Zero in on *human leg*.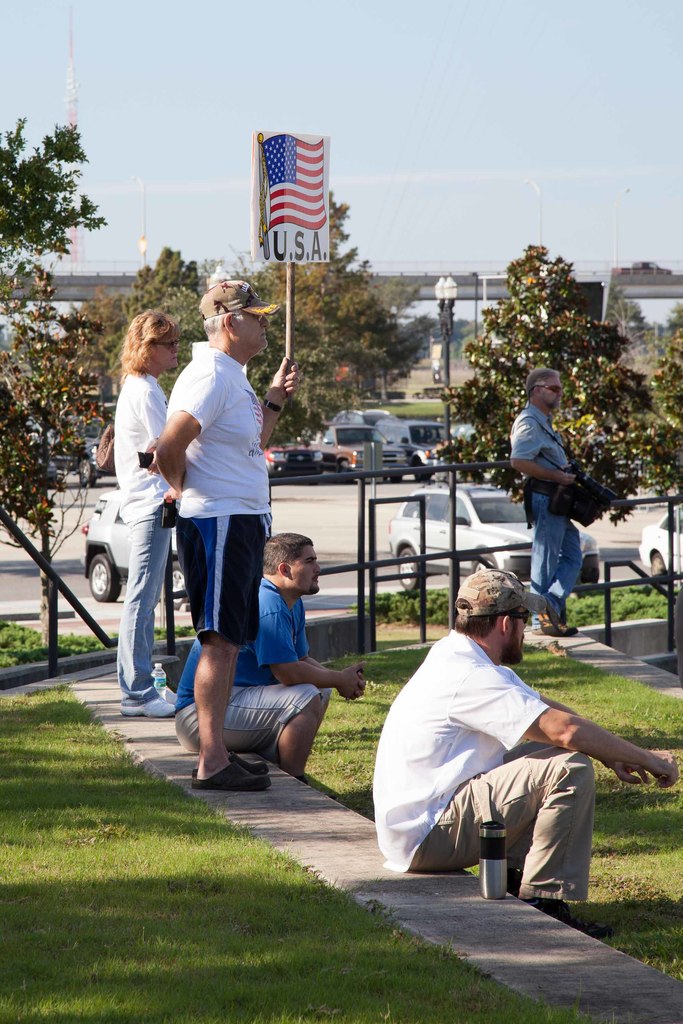
Zeroed in: Rect(415, 749, 611, 938).
